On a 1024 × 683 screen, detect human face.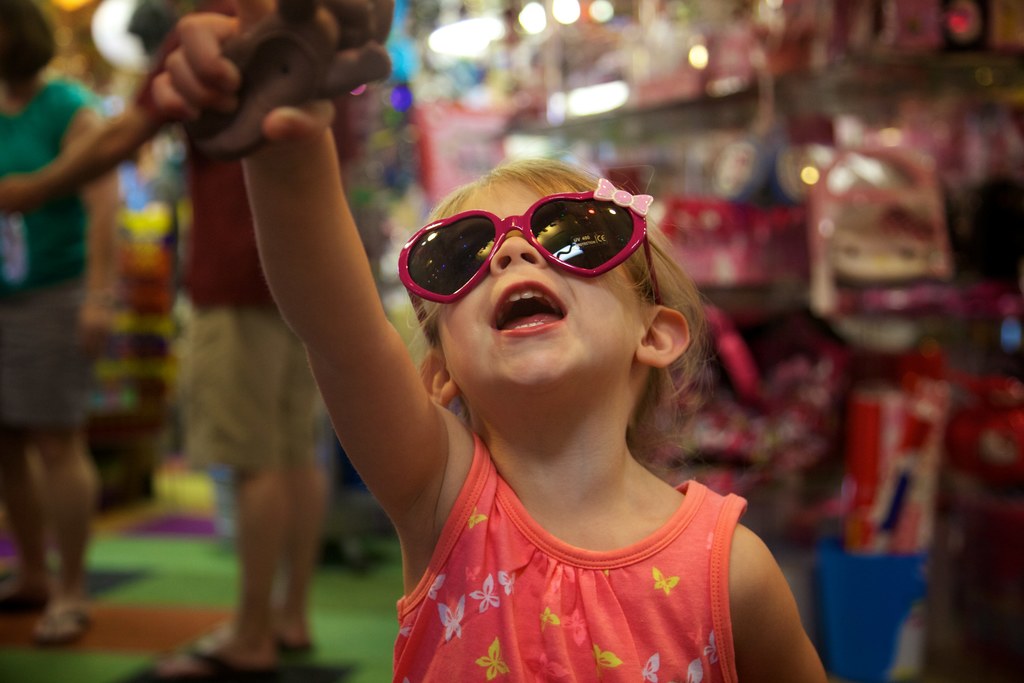
box=[442, 190, 639, 384].
